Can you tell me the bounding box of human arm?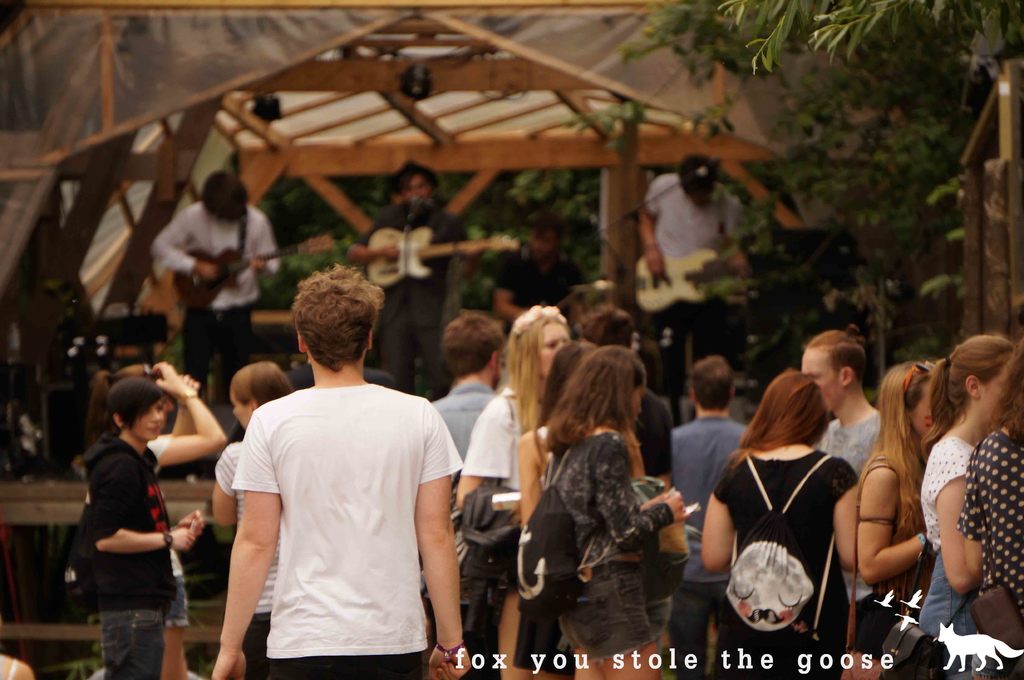
bbox=(642, 397, 681, 548).
